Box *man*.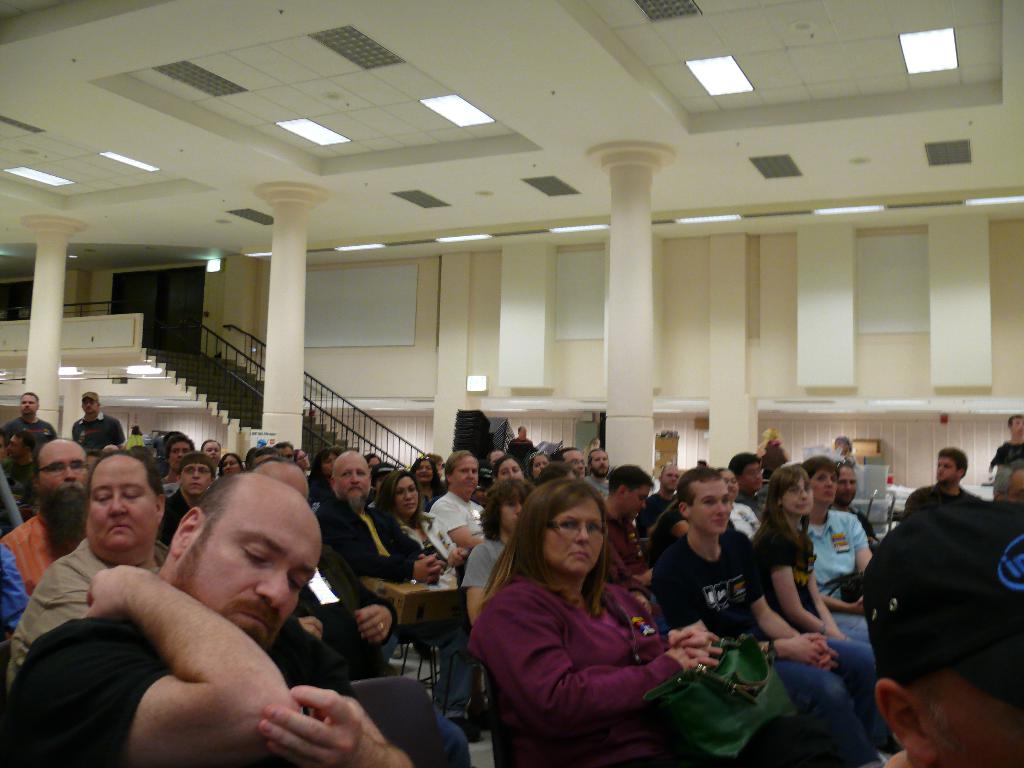
655/463/890/767.
